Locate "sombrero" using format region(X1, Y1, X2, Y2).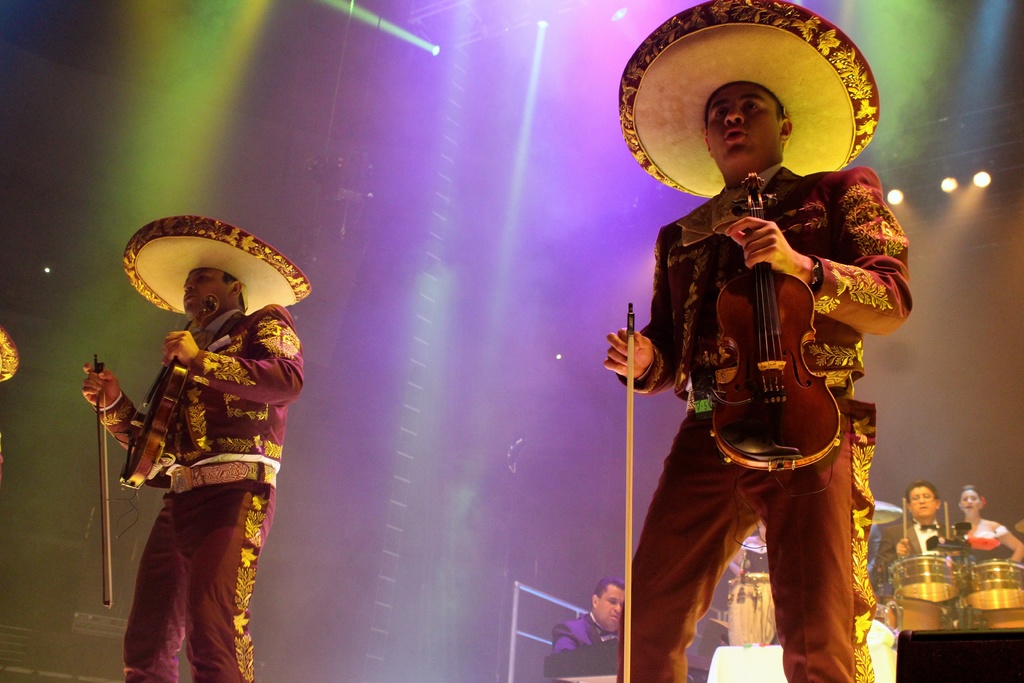
region(630, 5, 881, 240).
